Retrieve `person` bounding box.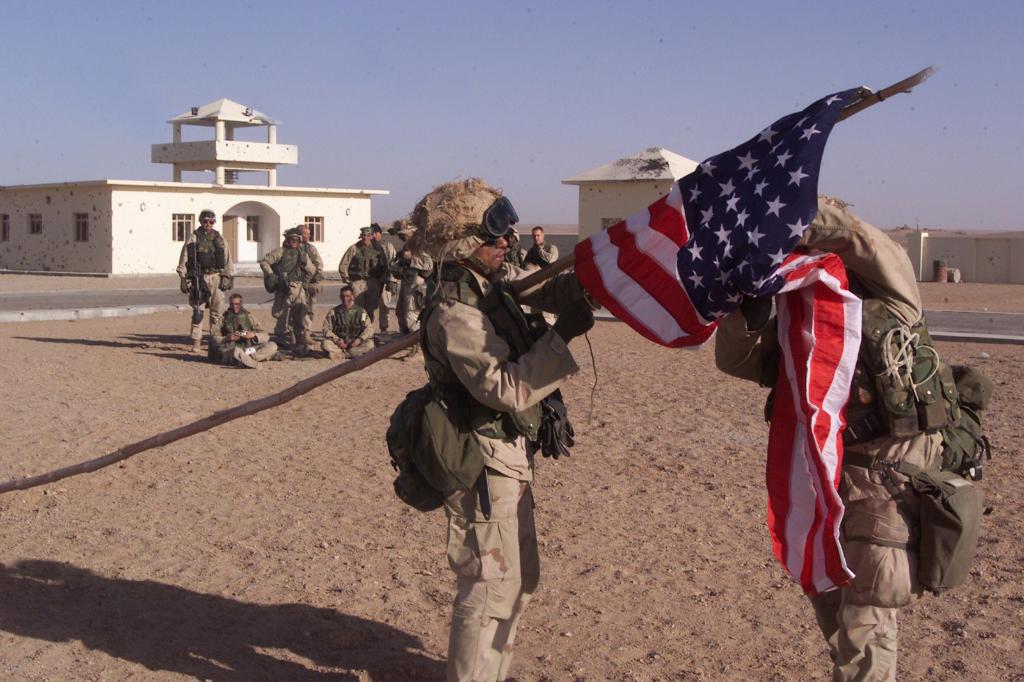
Bounding box: box(180, 210, 237, 359).
